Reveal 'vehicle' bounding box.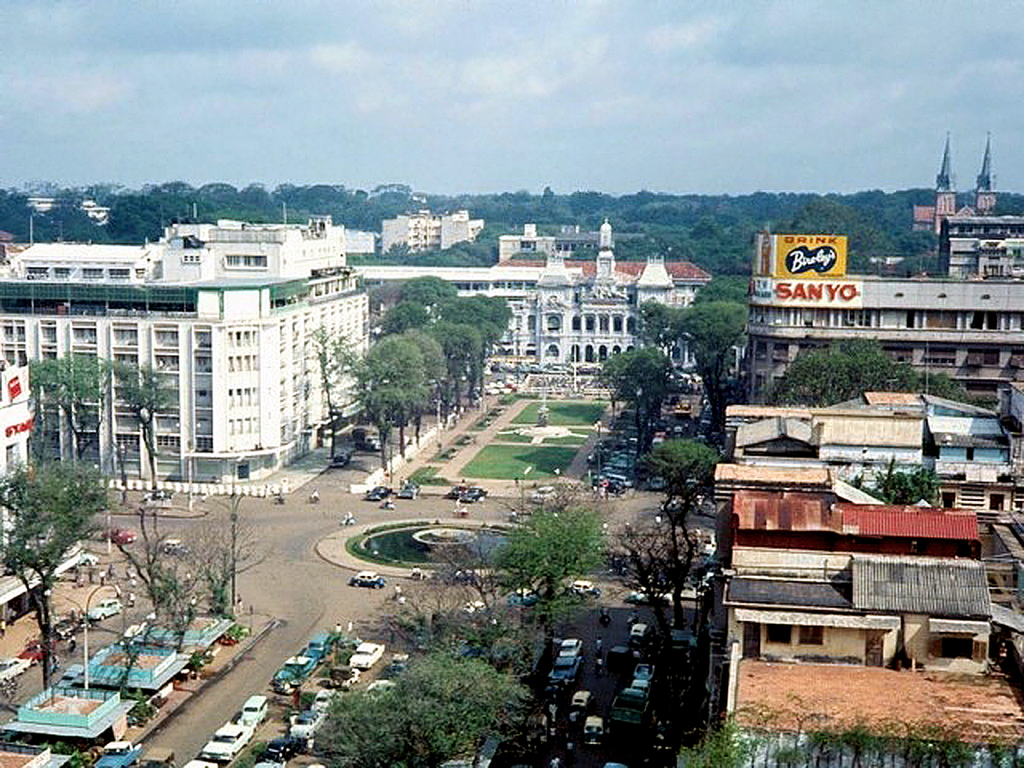
Revealed: bbox=[354, 423, 381, 448].
